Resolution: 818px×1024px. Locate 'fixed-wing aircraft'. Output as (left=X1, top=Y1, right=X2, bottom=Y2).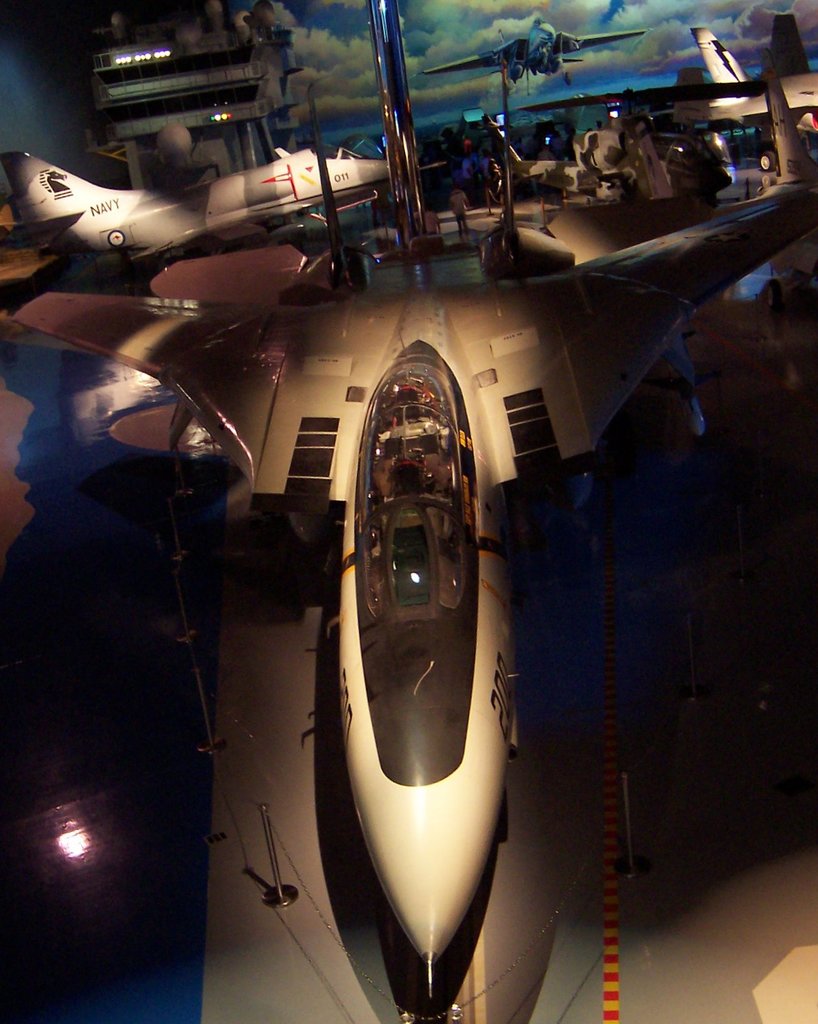
(left=407, top=13, right=654, bottom=90).
